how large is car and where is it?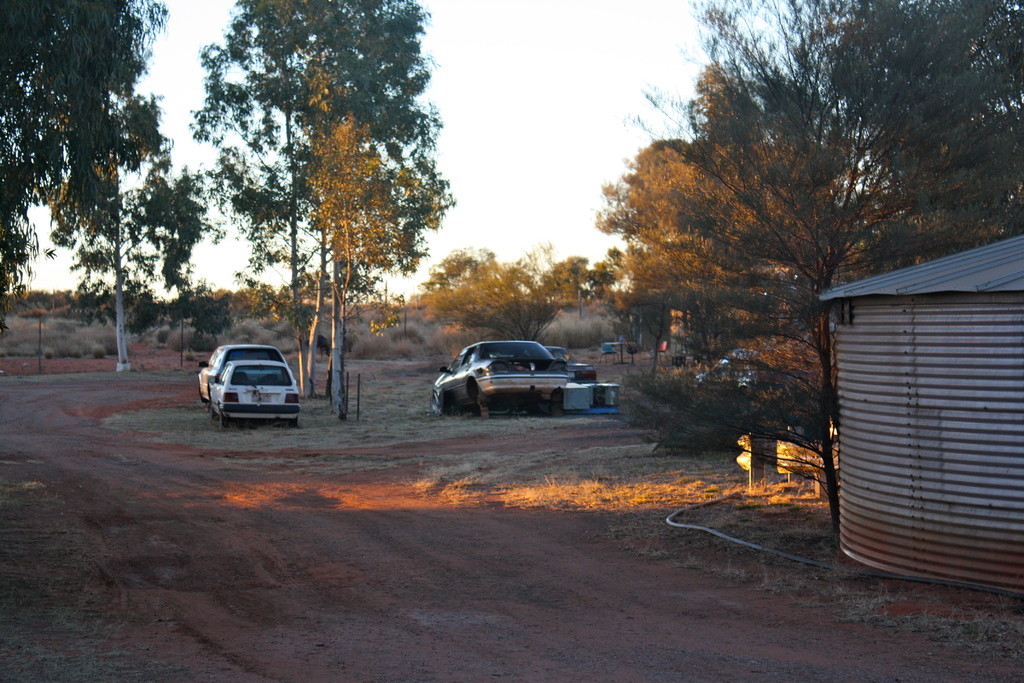
Bounding box: locate(428, 334, 570, 404).
